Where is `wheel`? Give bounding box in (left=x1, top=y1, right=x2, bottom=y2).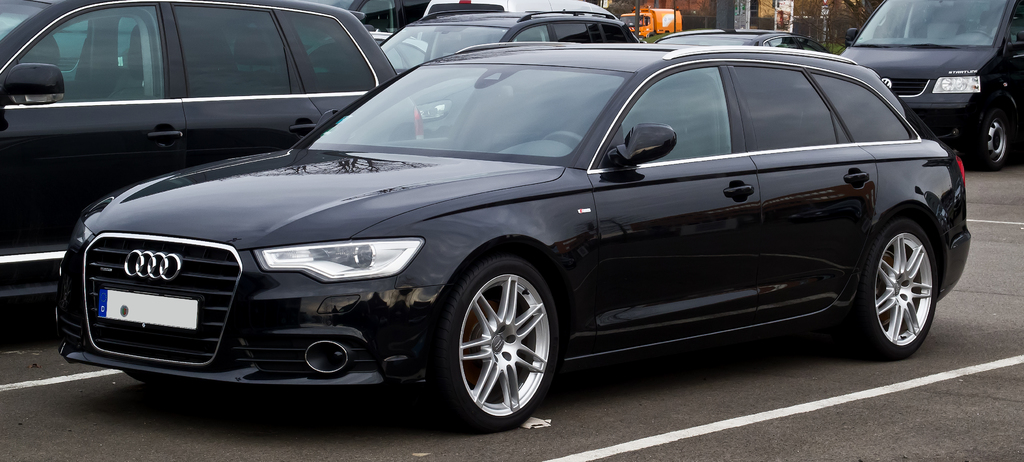
(left=856, top=220, right=937, bottom=363).
